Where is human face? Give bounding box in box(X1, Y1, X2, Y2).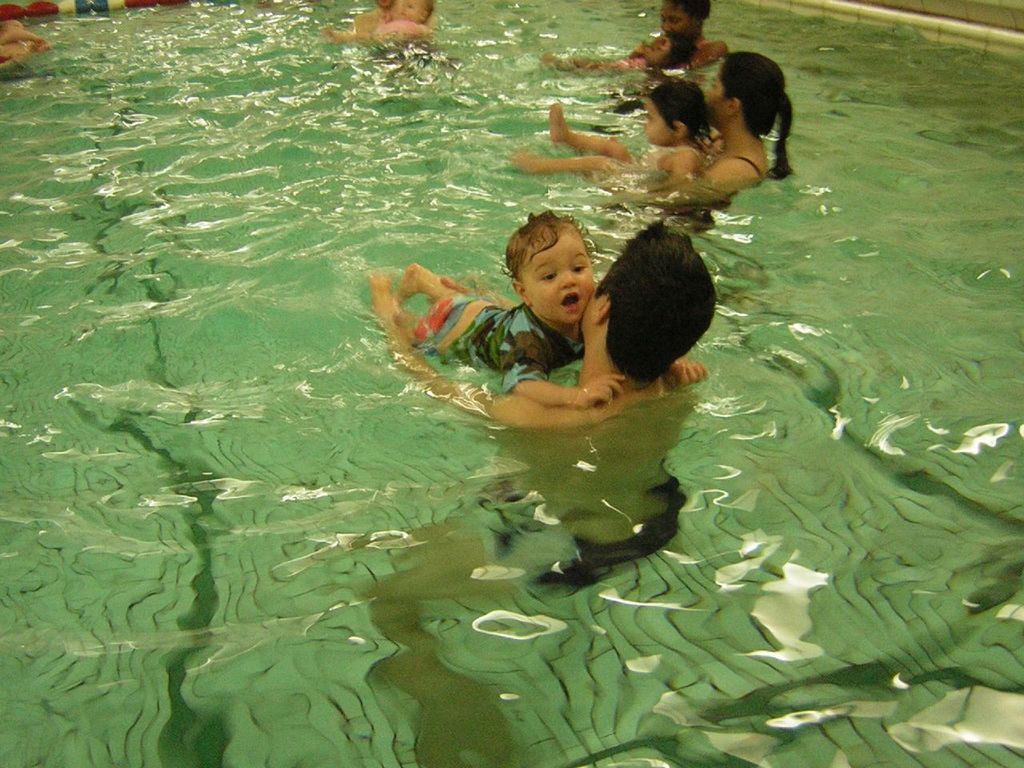
box(700, 66, 726, 124).
